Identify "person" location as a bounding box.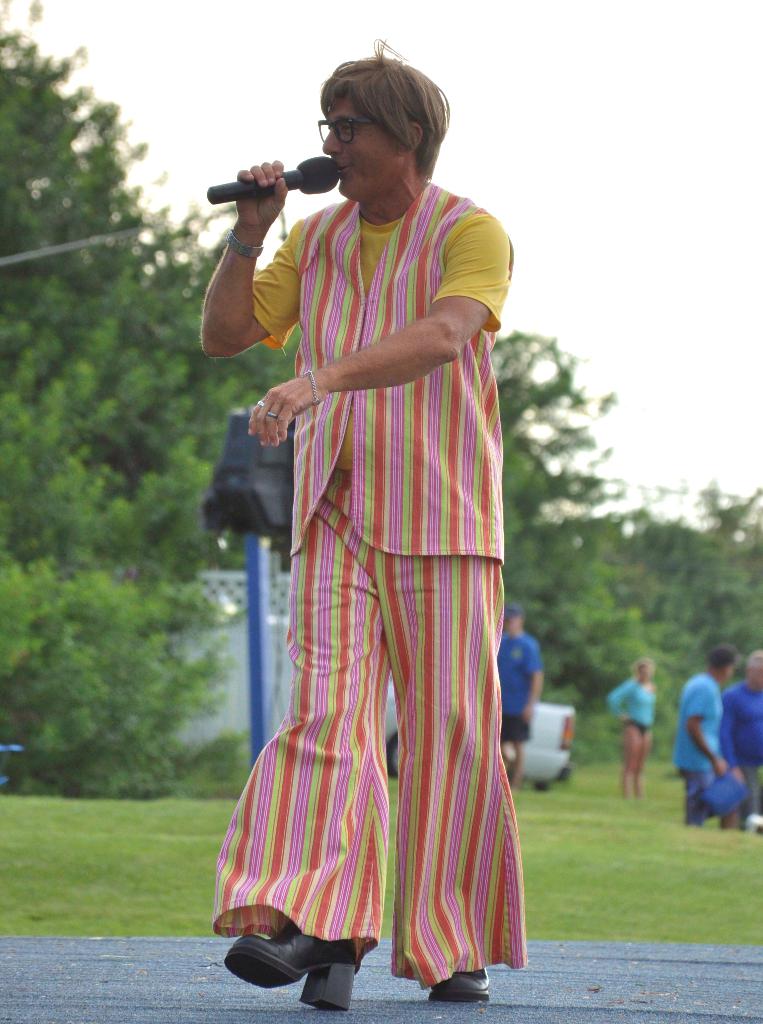
(198,43,527,1012).
